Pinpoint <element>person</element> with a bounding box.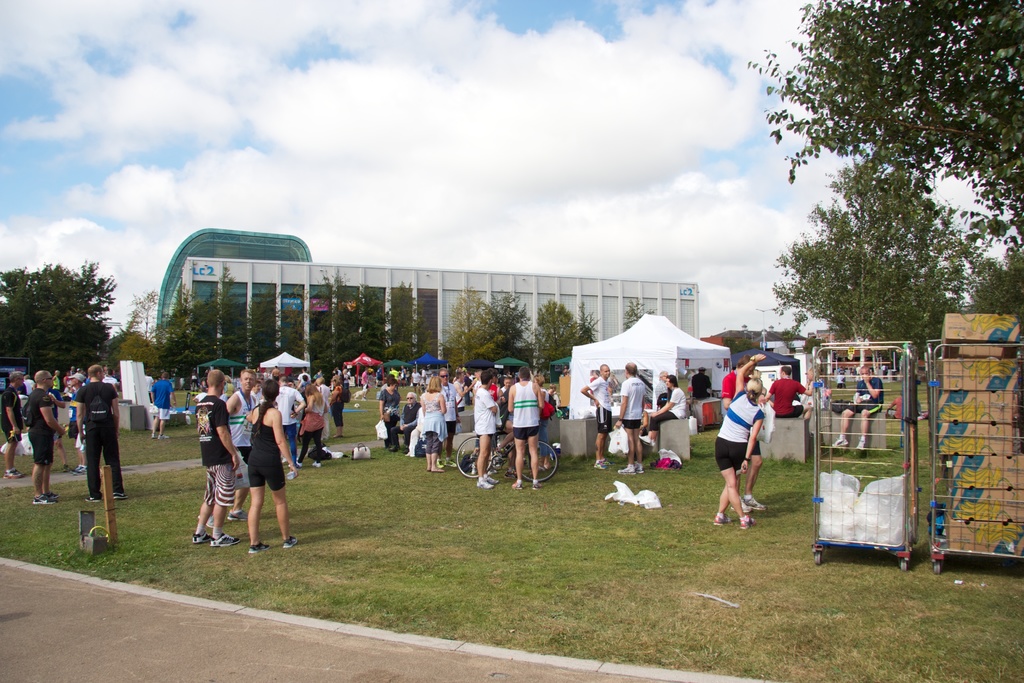
(x1=454, y1=367, x2=466, y2=412).
